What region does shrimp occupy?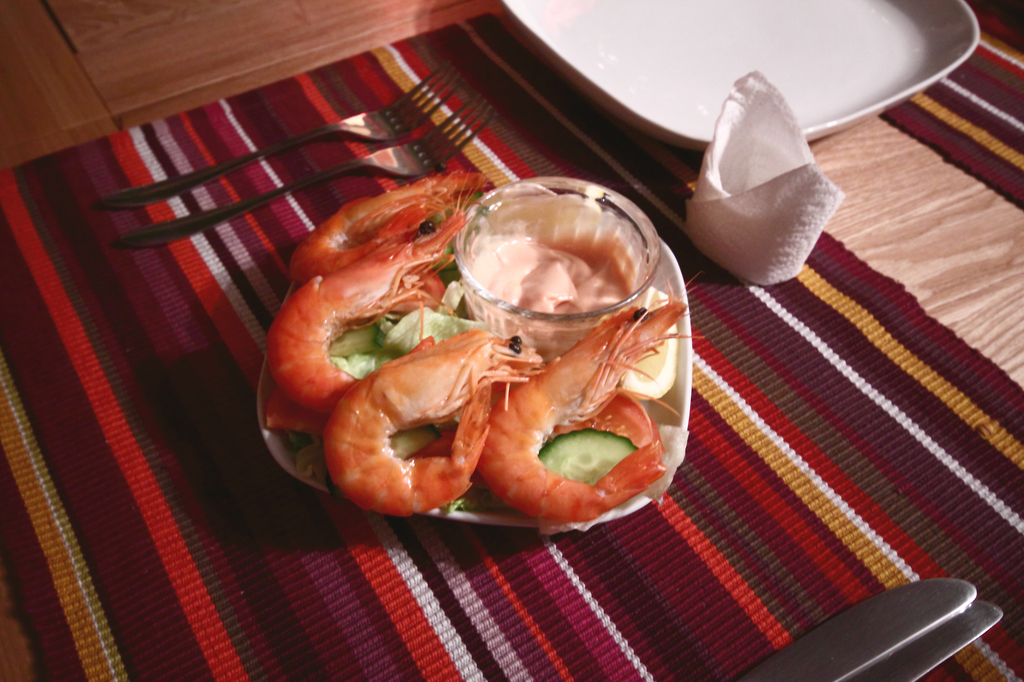
rect(321, 303, 542, 516).
